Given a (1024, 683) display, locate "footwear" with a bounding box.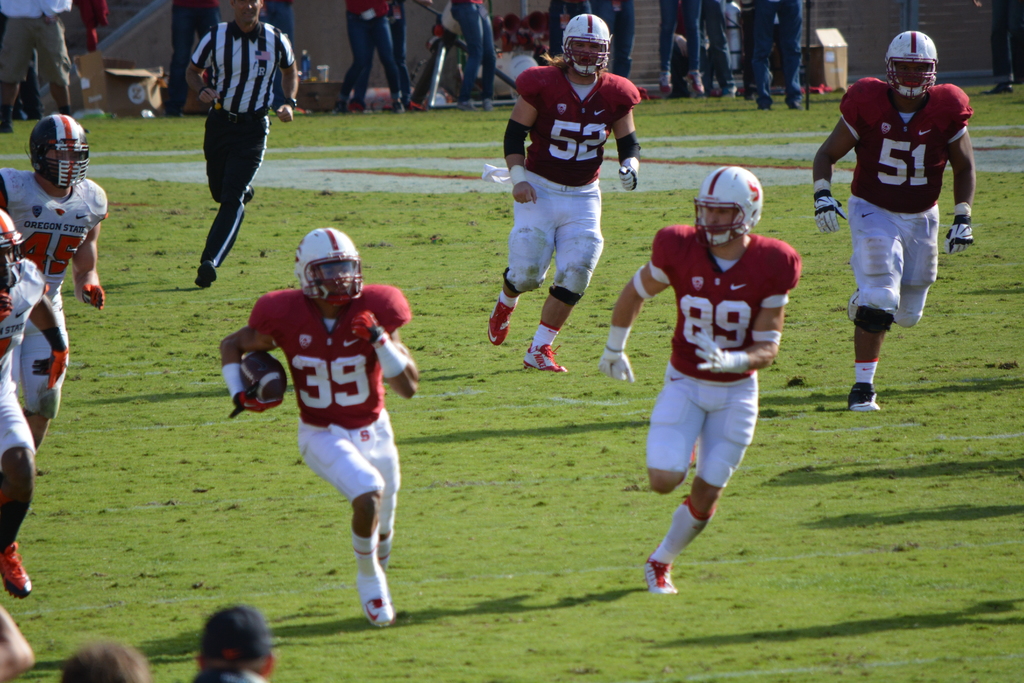
Located: (643,548,676,592).
